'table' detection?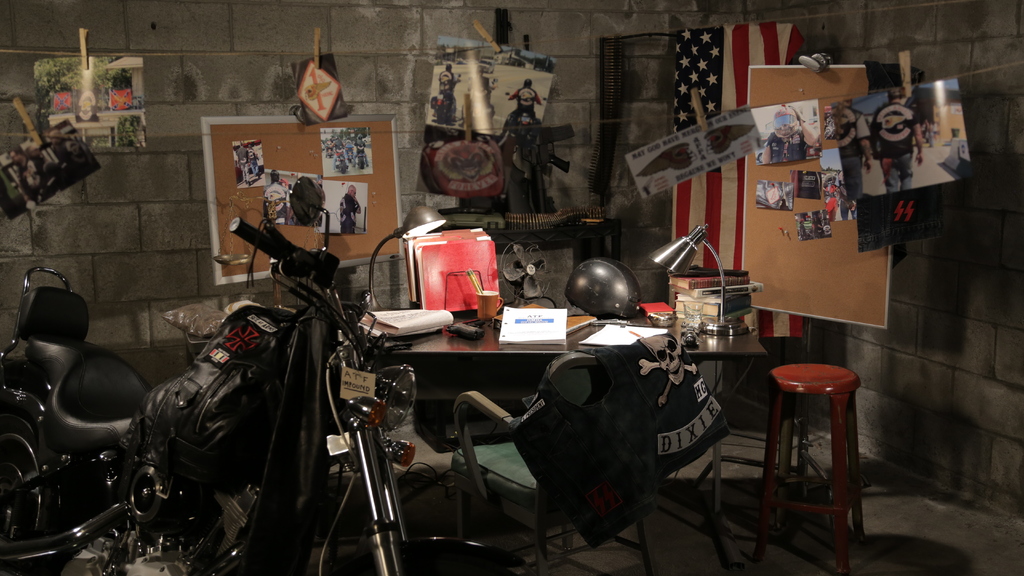
locate(365, 305, 772, 531)
